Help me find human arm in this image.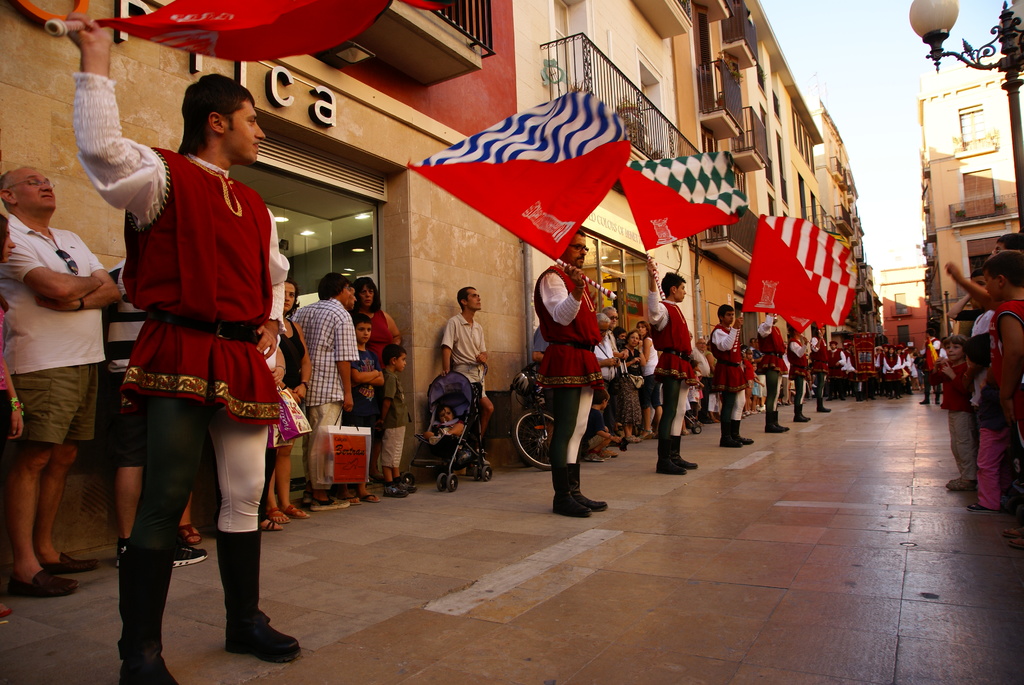
Found it: pyautogui.locateOnScreen(354, 363, 382, 386).
